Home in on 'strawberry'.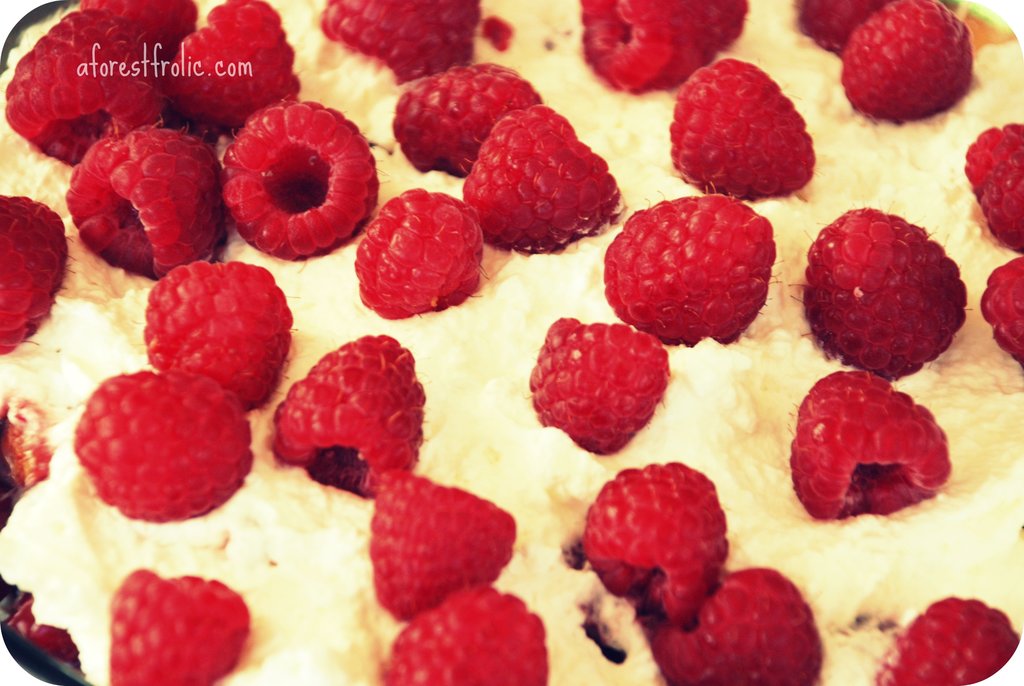
Homed in at {"left": 337, "top": 187, "right": 490, "bottom": 320}.
